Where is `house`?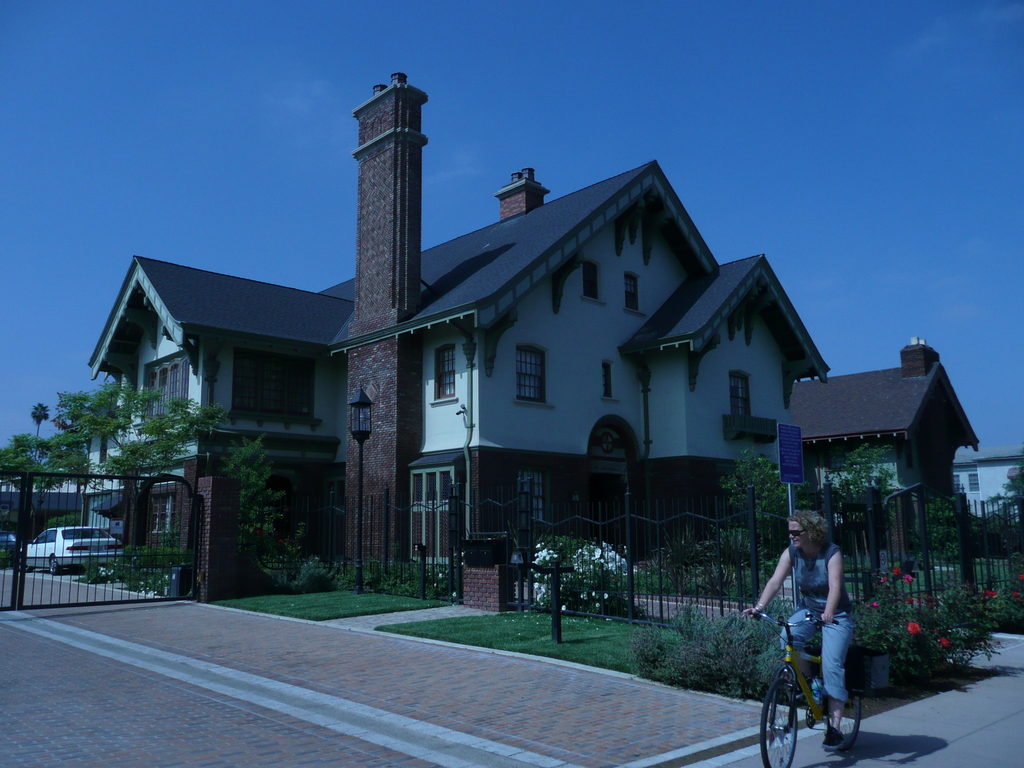
(x1=0, y1=438, x2=91, y2=552).
